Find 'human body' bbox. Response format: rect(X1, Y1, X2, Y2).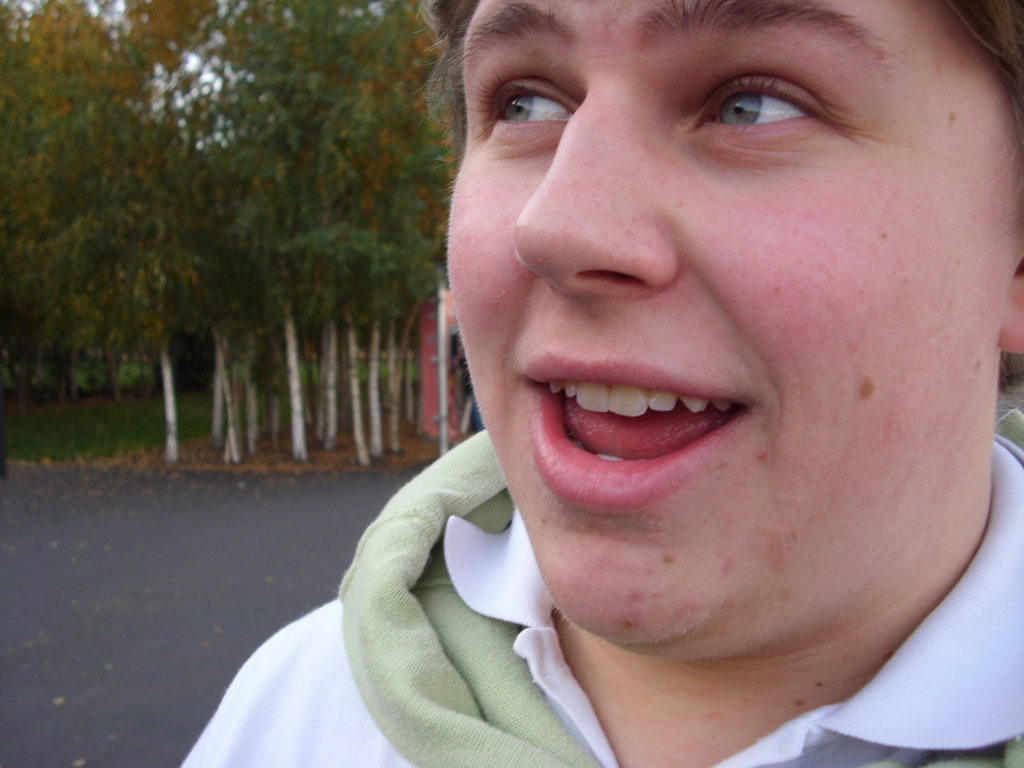
rect(180, 0, 1023, 767).
